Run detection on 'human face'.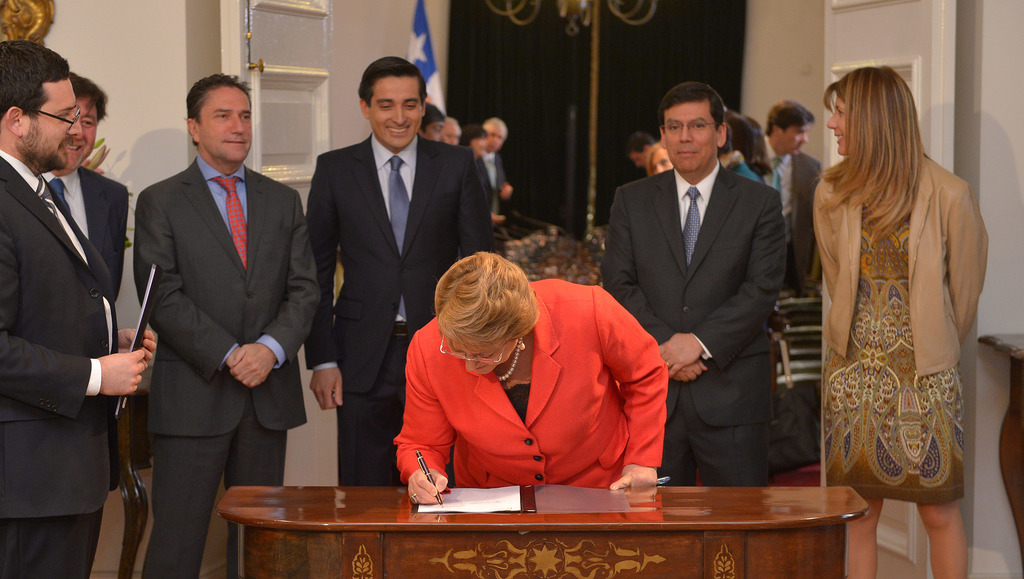
Result: l=198, t=88, r=252, b=163.
